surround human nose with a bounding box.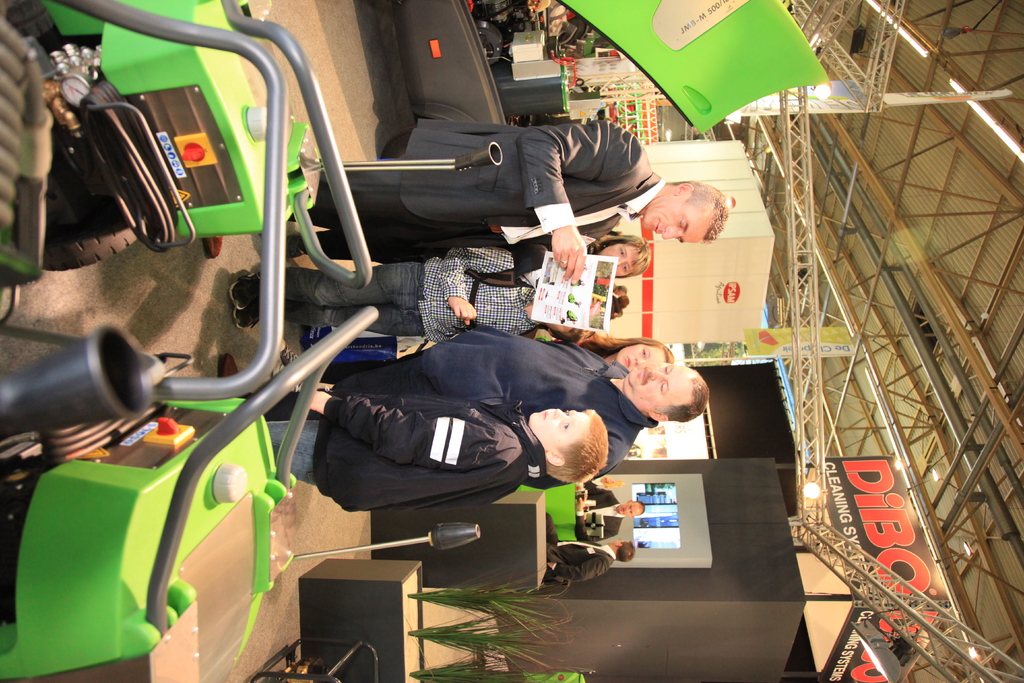
(660,220,681,241).
